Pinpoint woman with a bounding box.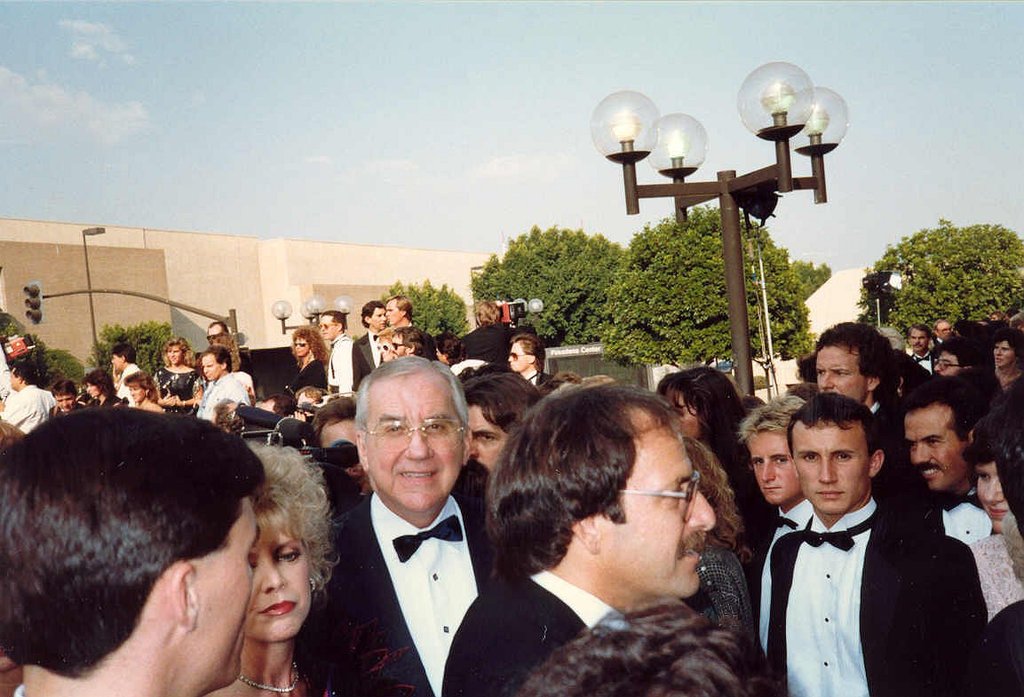
187 437 355 696.
